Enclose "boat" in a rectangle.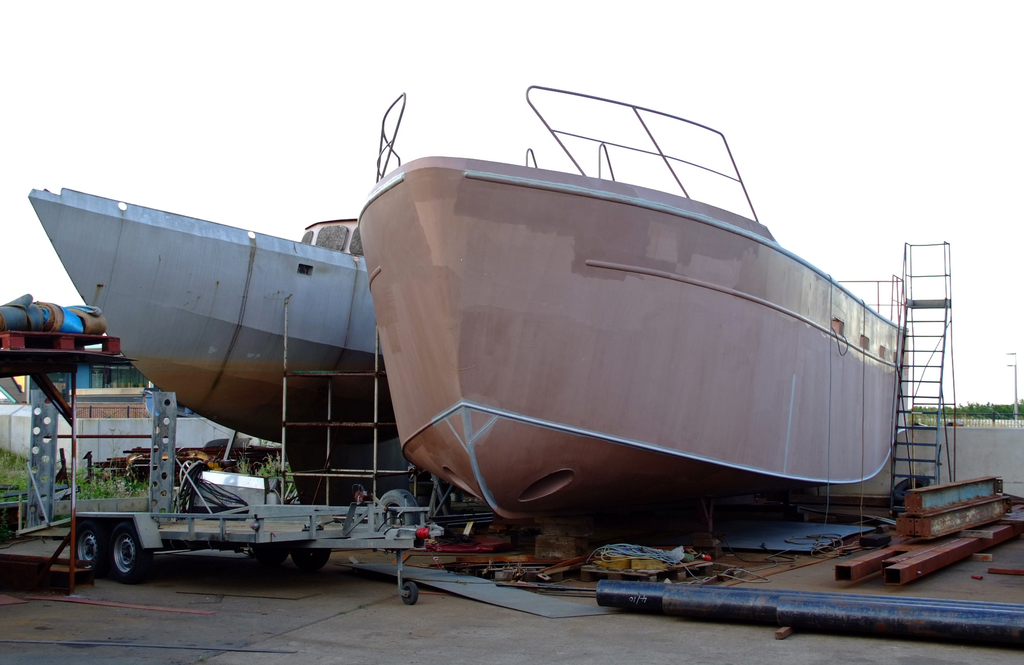
21 178 415 490.
